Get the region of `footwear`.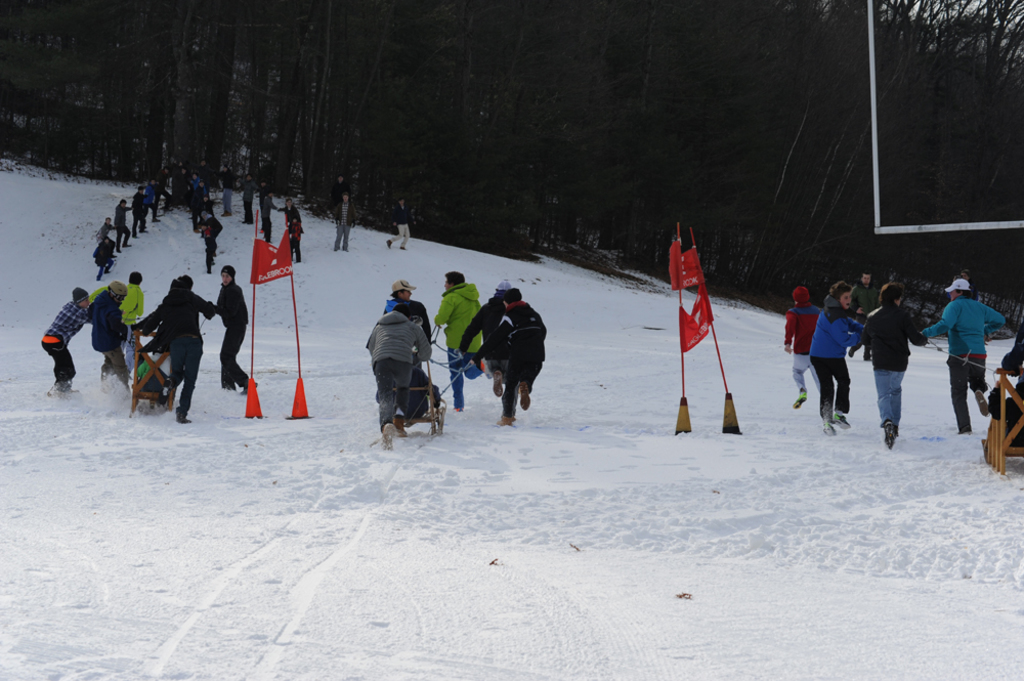
box=[98, 361, 111, 381].
